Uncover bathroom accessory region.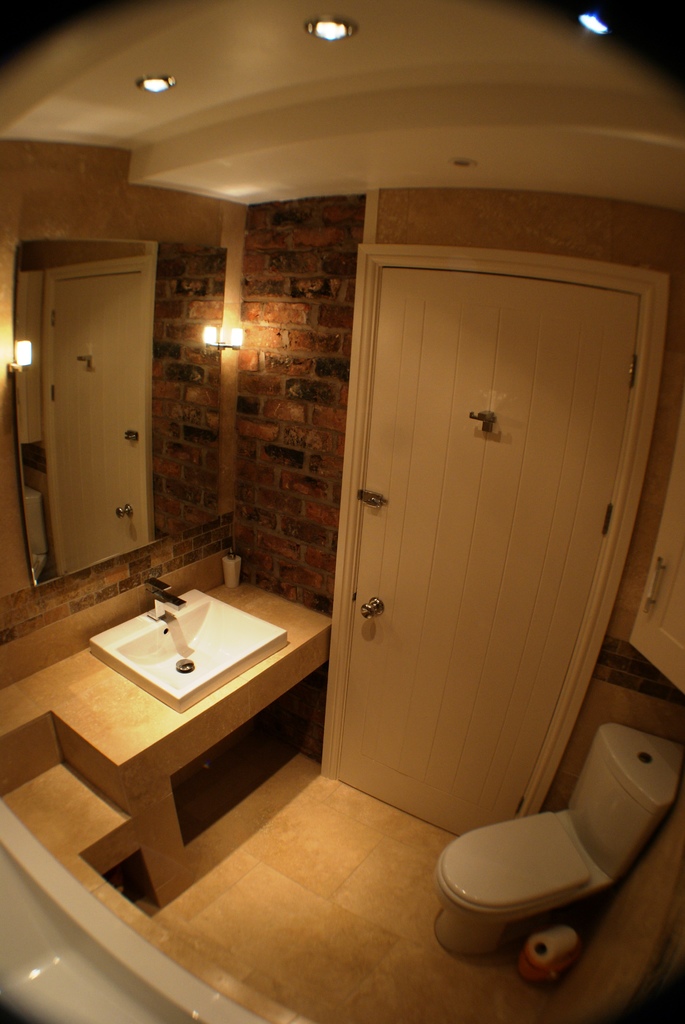
Uncovered: [146, 577, 188, 623].
